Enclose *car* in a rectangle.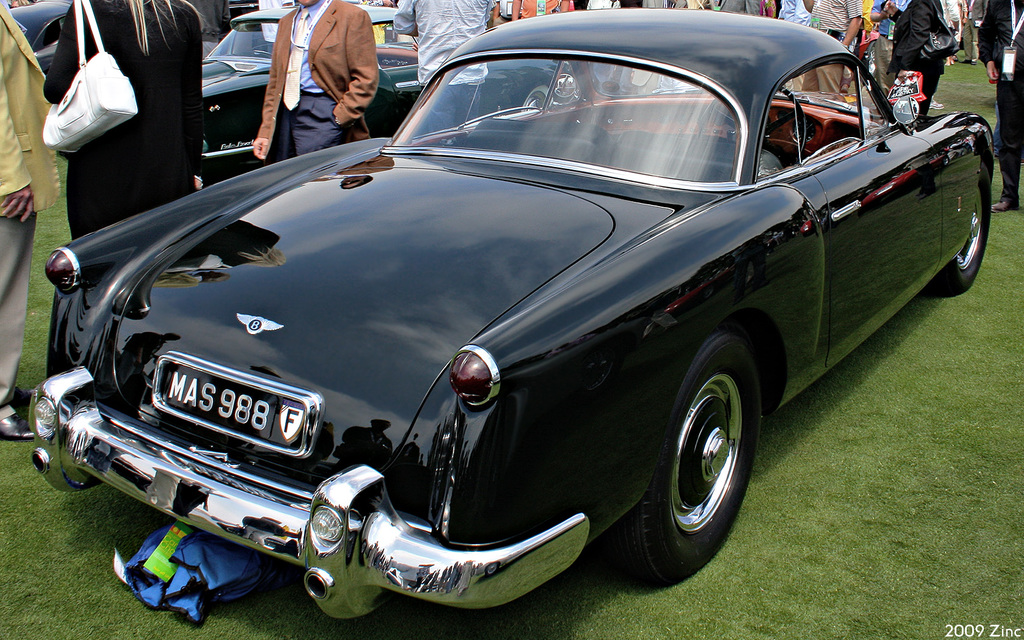
Rect(13, 17, 394, 181).
